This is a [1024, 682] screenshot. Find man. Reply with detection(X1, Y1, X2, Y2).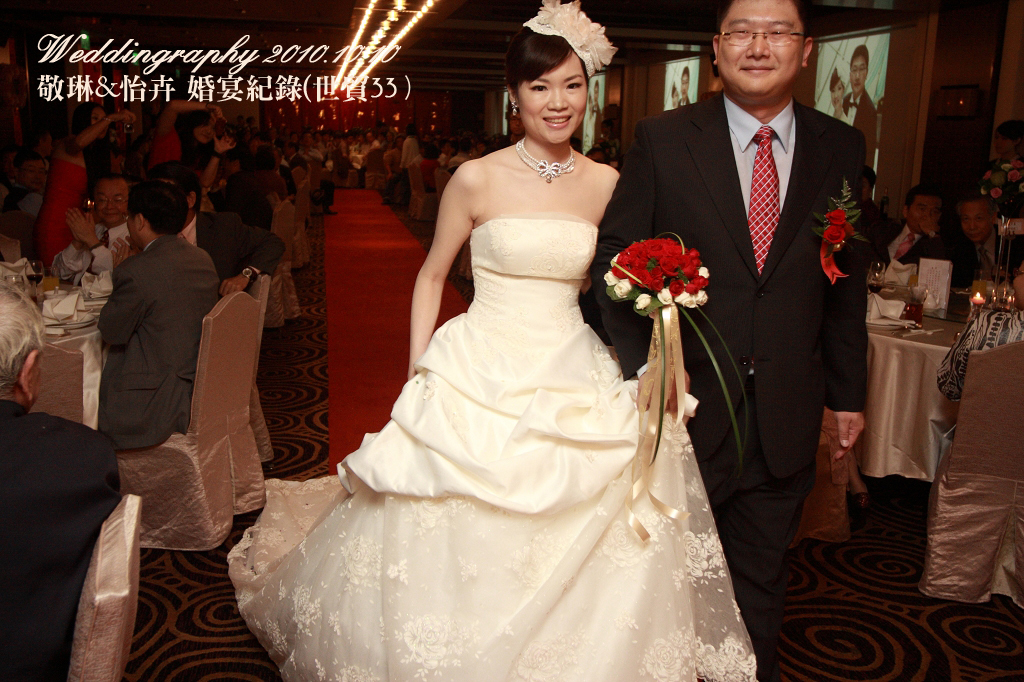
detection(54, 172, 140, 300).
